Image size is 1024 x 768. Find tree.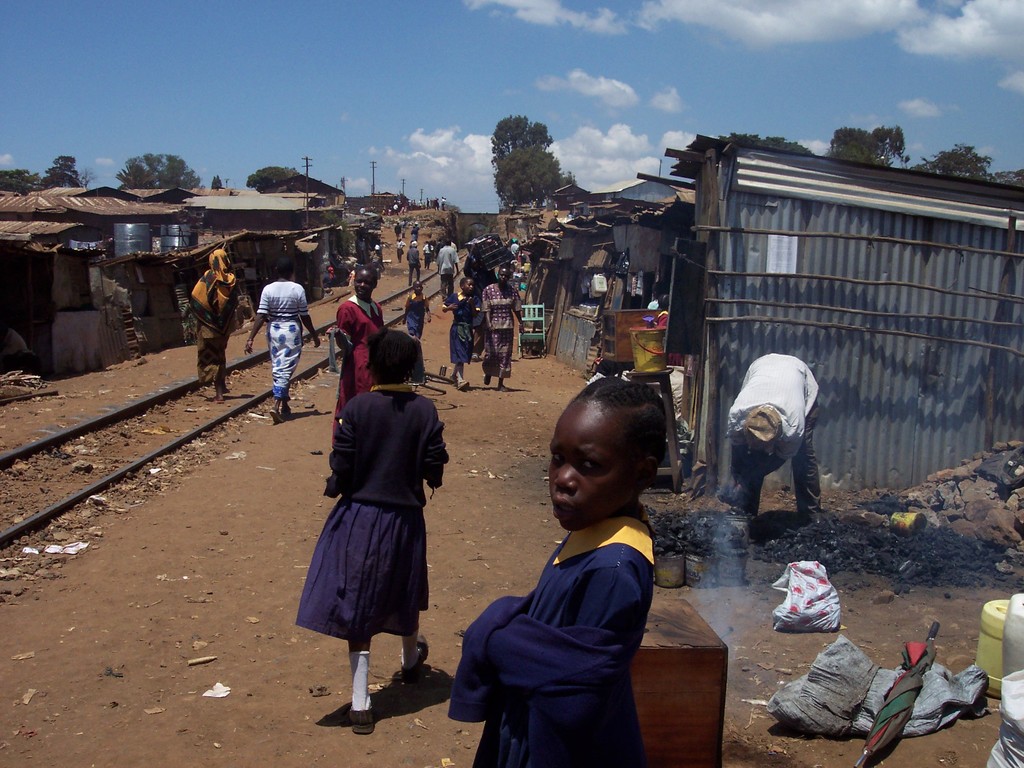
{"left": 115, "top": 163, "right": 158, "bottom": 193}.
